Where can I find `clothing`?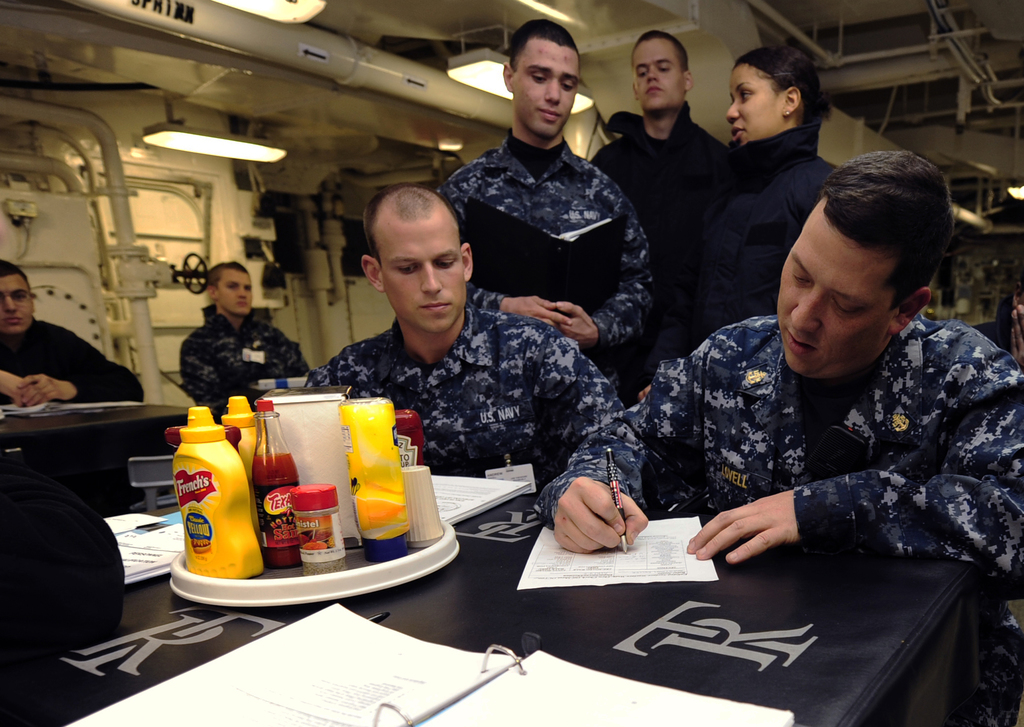
You can find it at (0,308,143,402).
